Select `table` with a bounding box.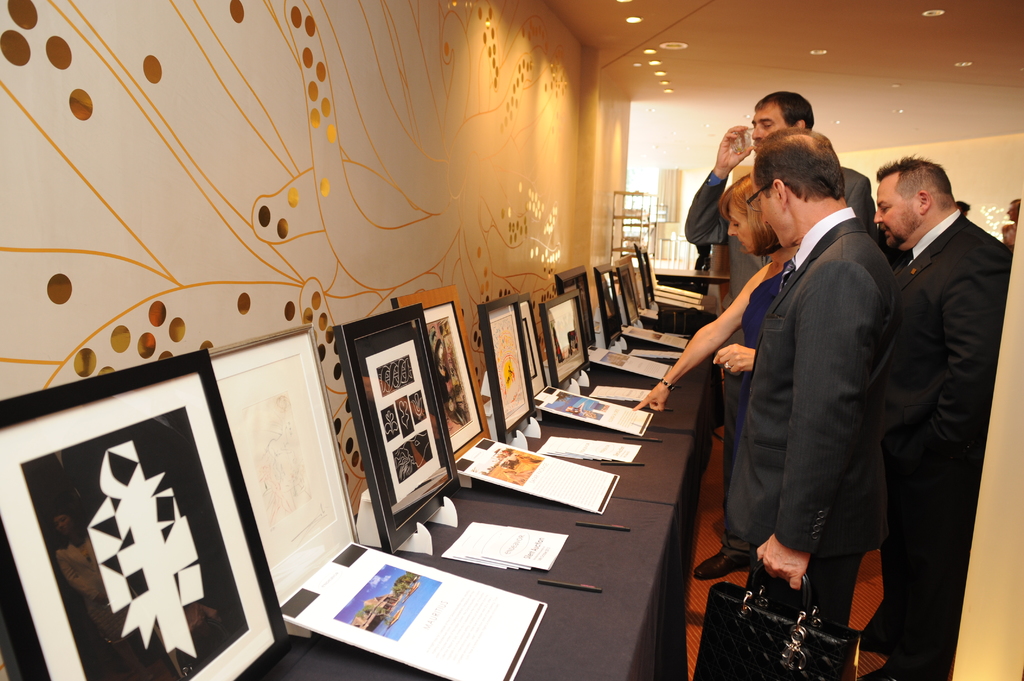
crop(656, 266, 727, 292).
